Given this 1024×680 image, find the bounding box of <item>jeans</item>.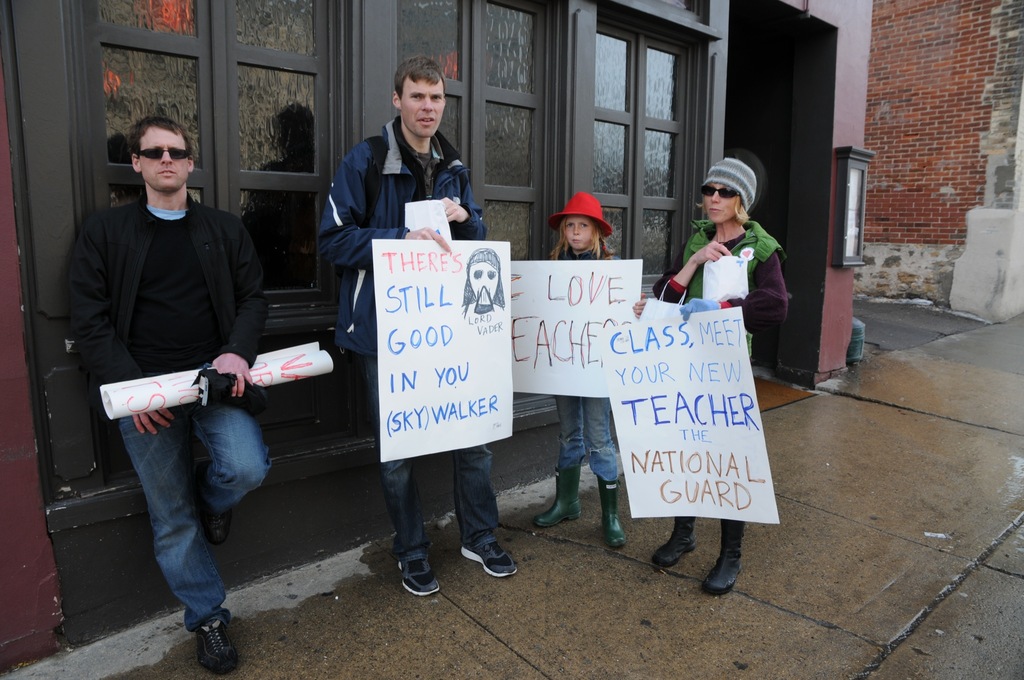
(left=119, top=398, right=273, bottom=633).
